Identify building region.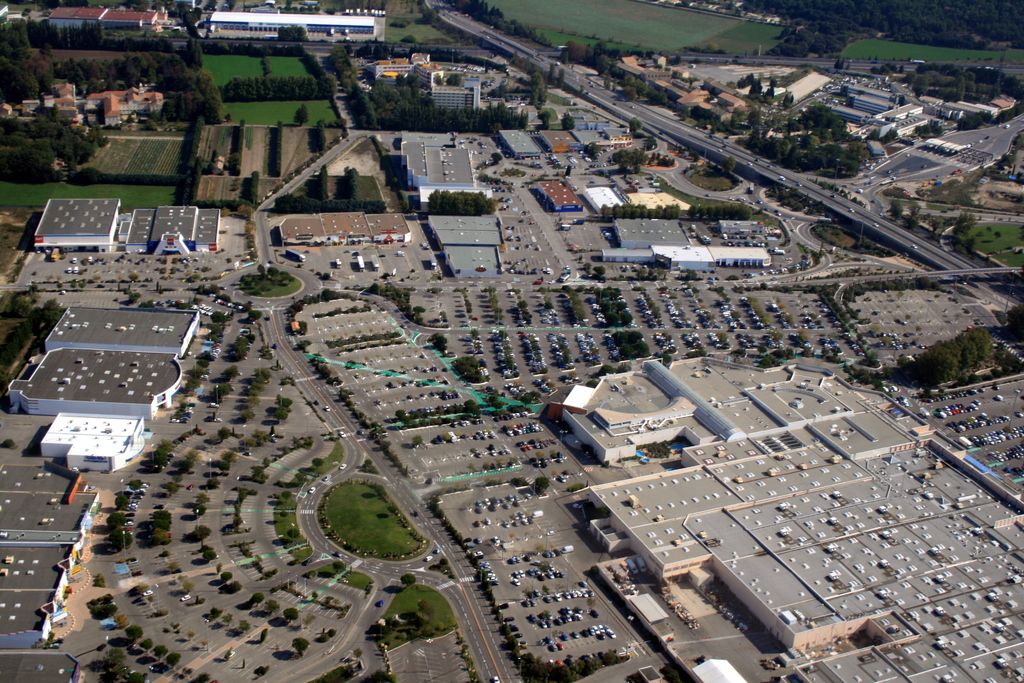
Region: 537:180:584:213.
